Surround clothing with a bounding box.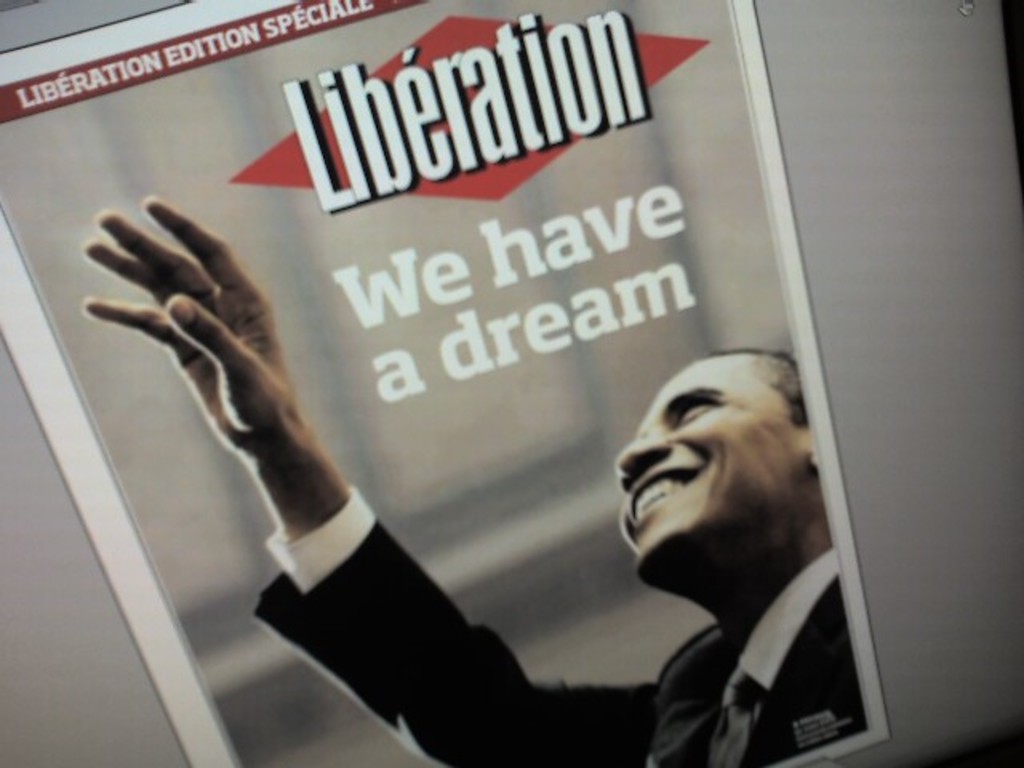
117,40,864,736.
